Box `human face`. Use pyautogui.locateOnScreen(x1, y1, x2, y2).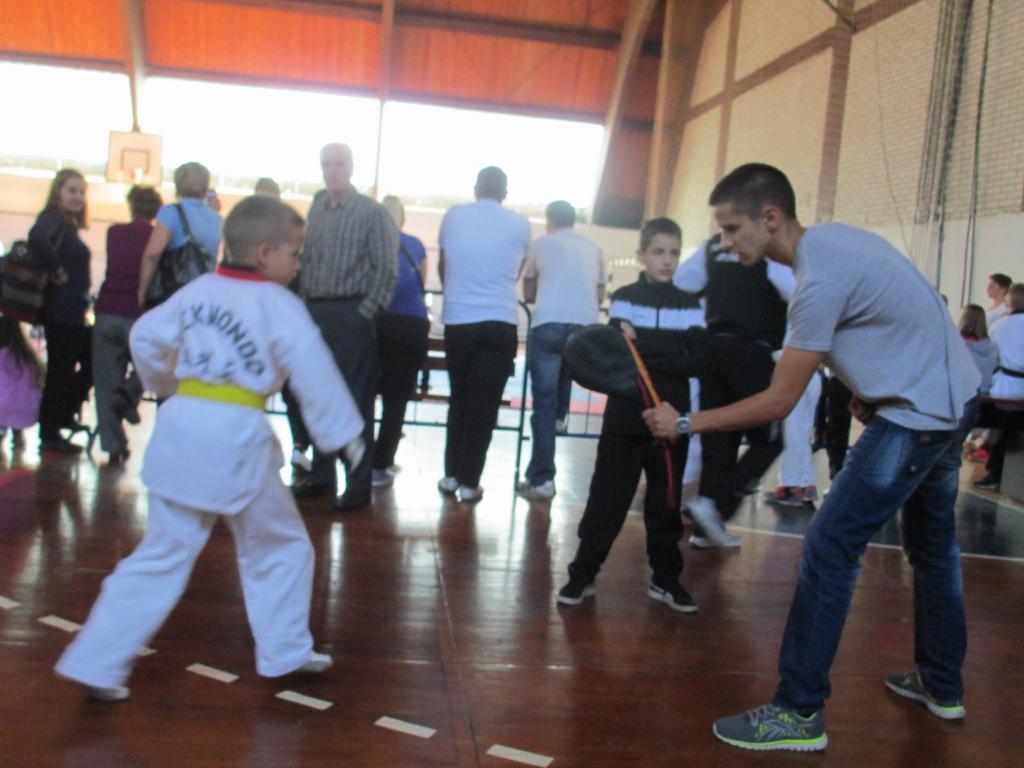
pyautogui.locateOnScreen(269, 222, 306, 287).
